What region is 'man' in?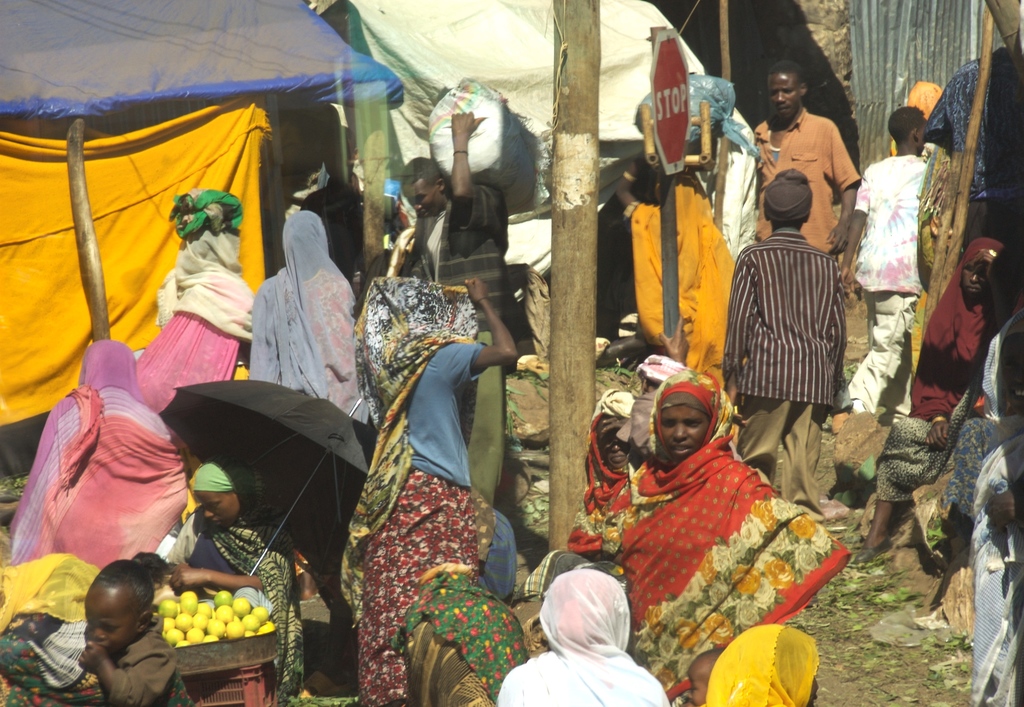
rect(750, 60, 860, 259).
